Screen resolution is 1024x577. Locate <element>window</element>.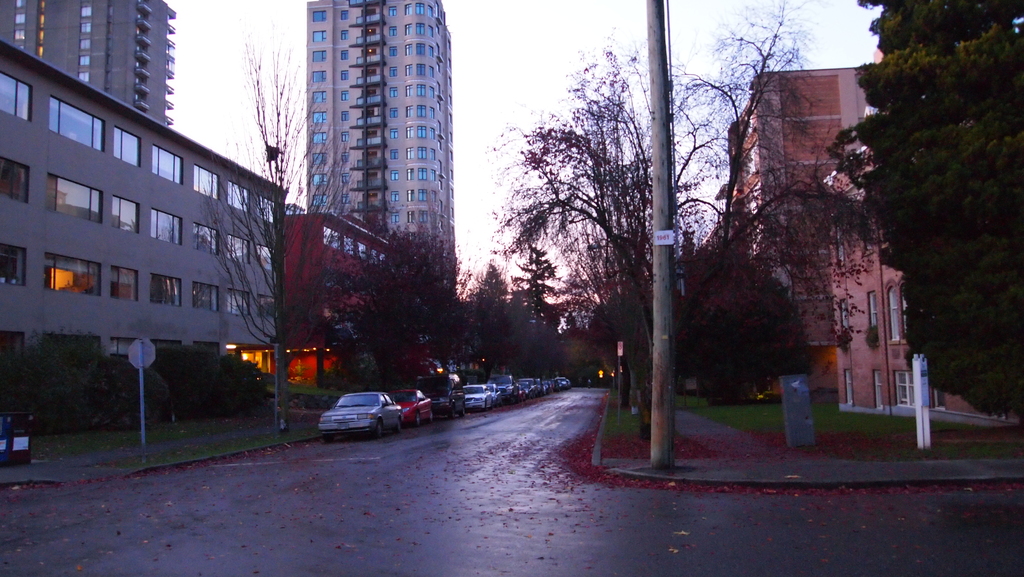
bbox=(257, 199, 275, 225).
